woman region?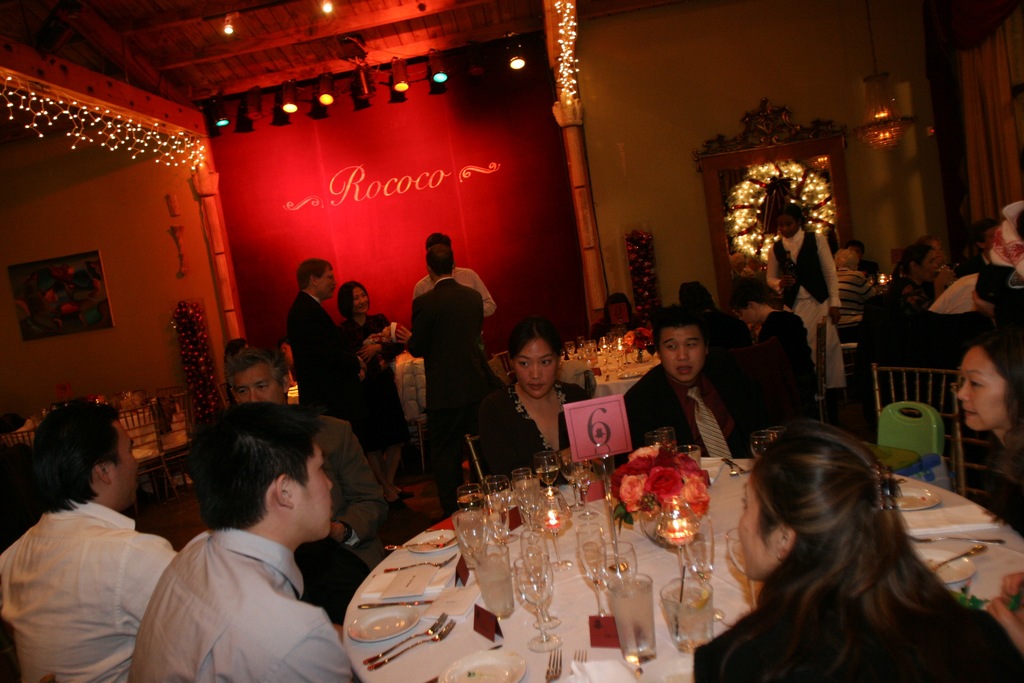
x1=692, y1=397, x2=995, y2=682
